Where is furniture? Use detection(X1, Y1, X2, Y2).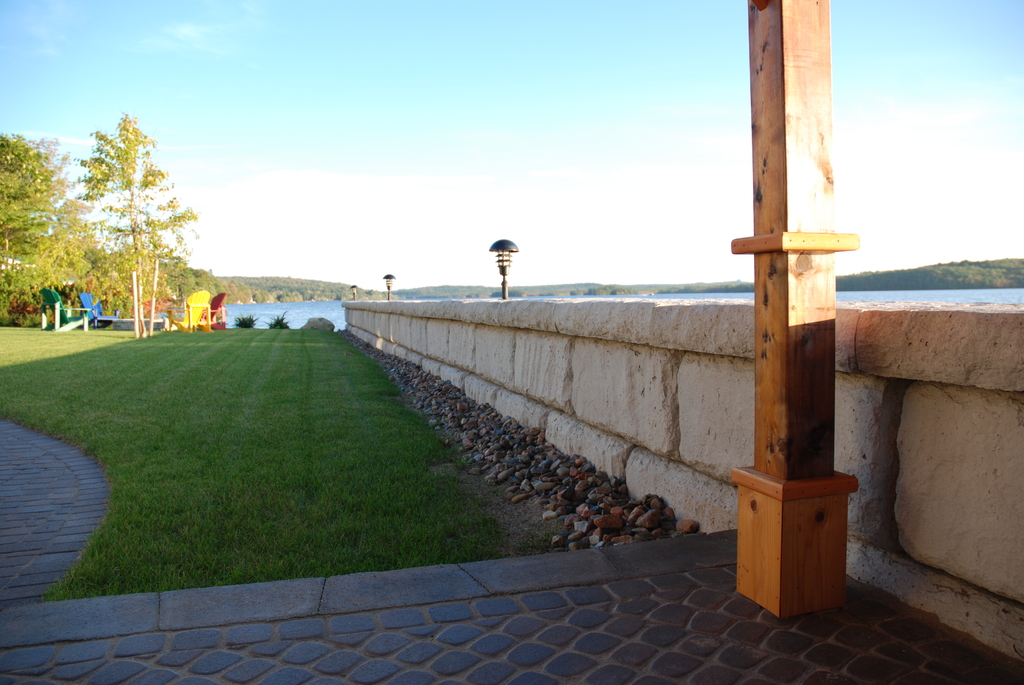
detection(78, 292, 120, 331).
